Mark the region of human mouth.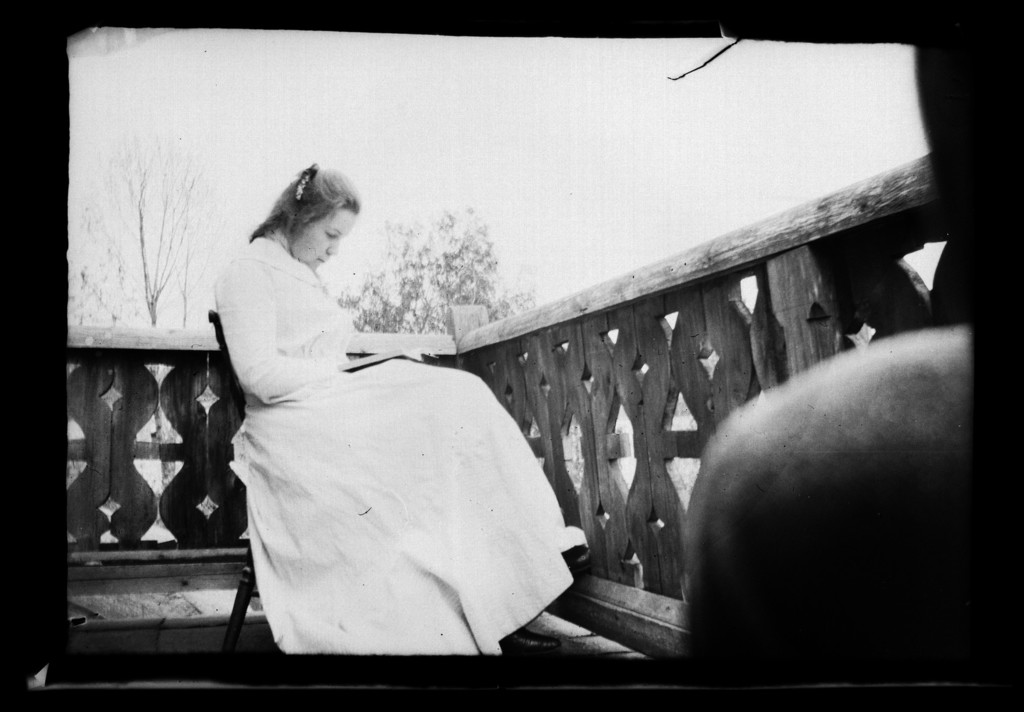
Region: 320, 256, 325, 263.
